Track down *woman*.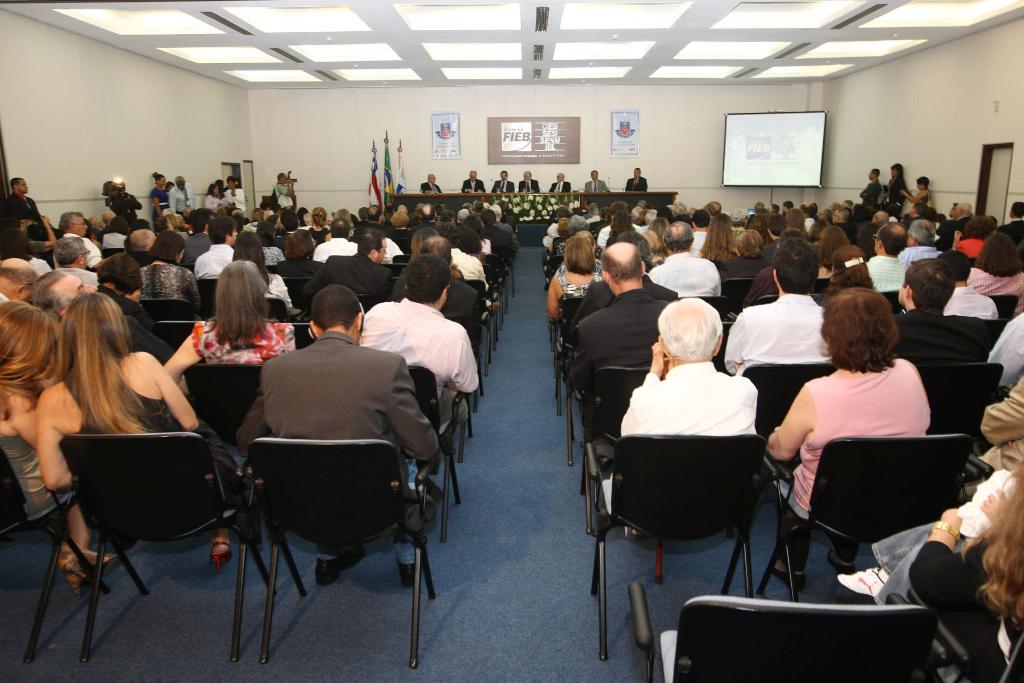
Tracked to crop(150, 170, 169, 220).
